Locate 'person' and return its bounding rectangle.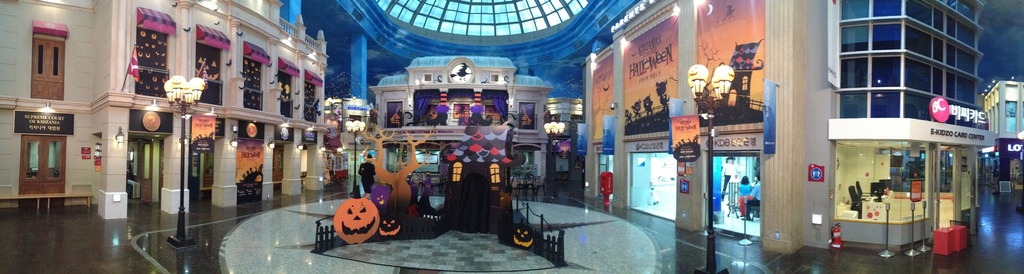
x1=720, y1=156, x2=735, y2=195.
